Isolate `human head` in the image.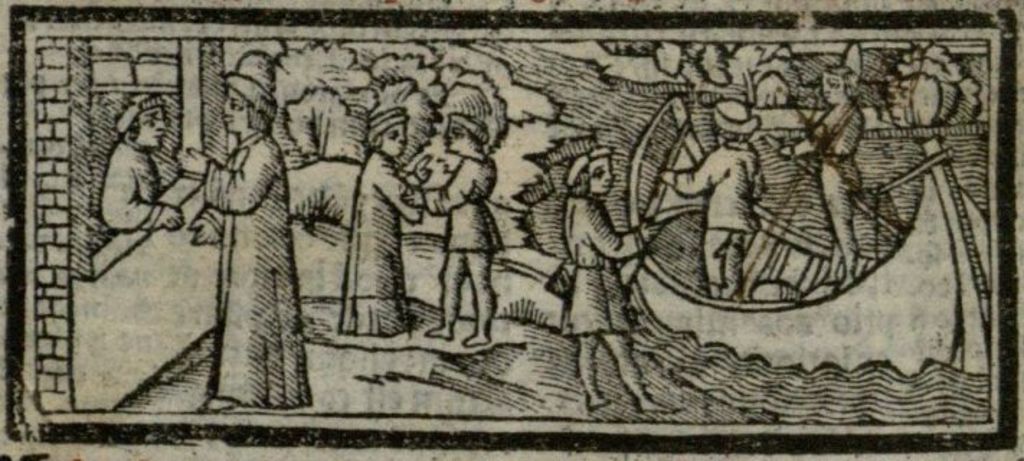
Isolated region: detection(444, 112, 488, 153).
